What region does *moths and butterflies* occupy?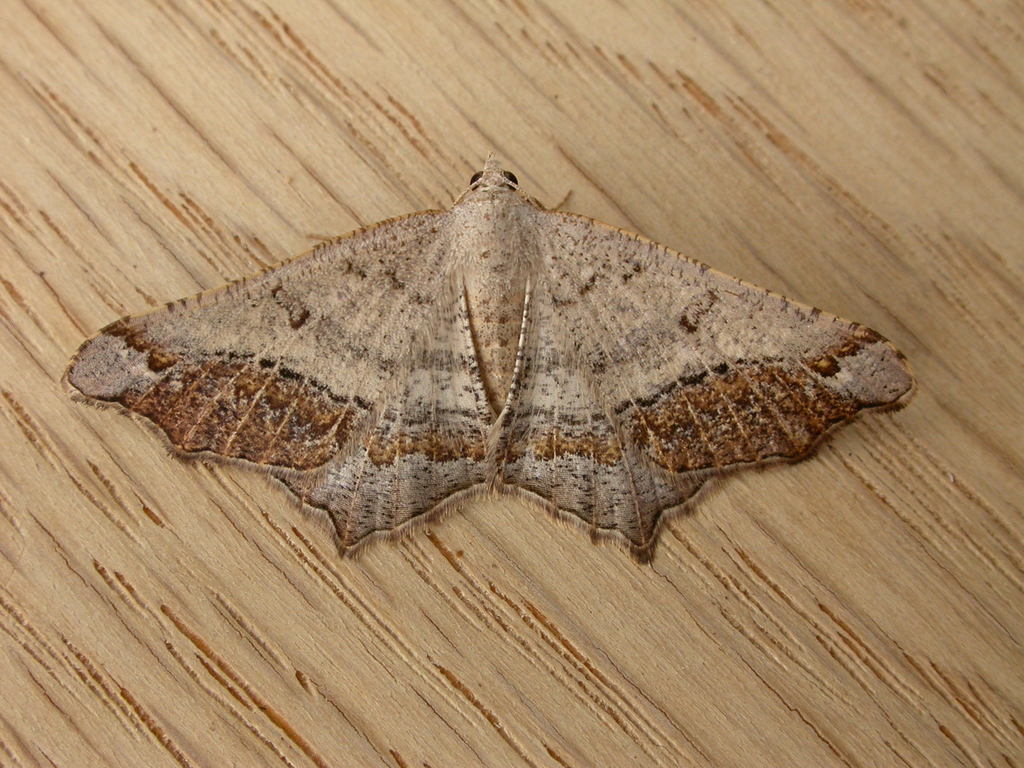
<region>62, 147, 920, 566</region>.
